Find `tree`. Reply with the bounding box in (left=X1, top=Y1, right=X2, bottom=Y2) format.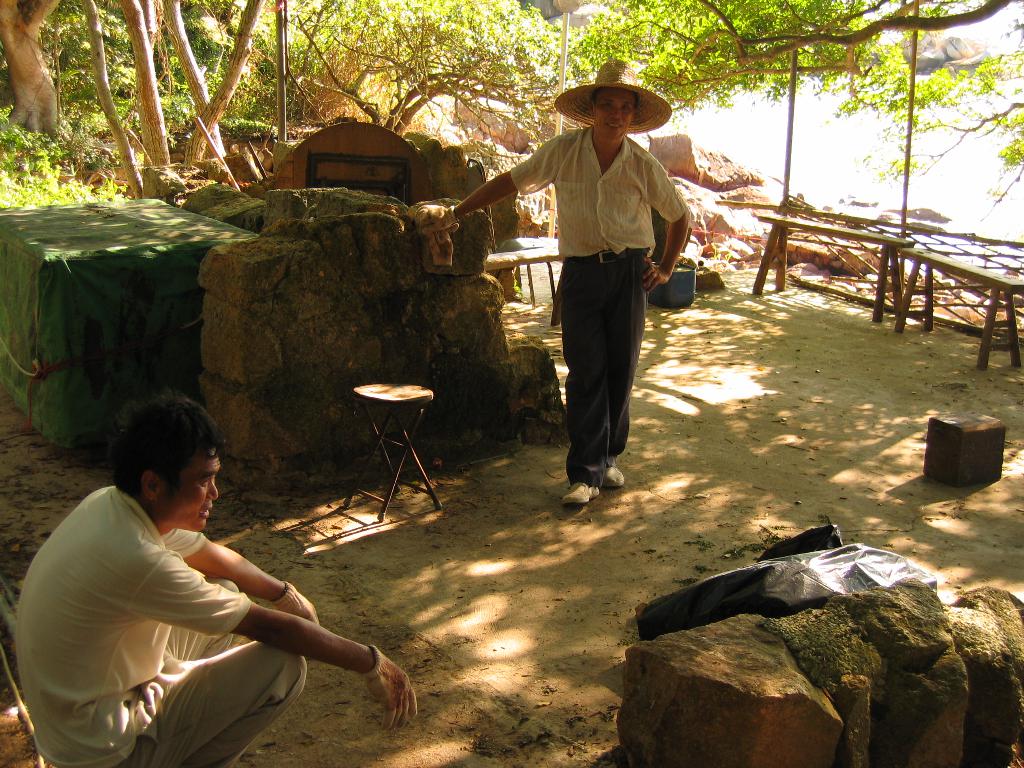
(left=86, top=0, right=291, bottom=214).
